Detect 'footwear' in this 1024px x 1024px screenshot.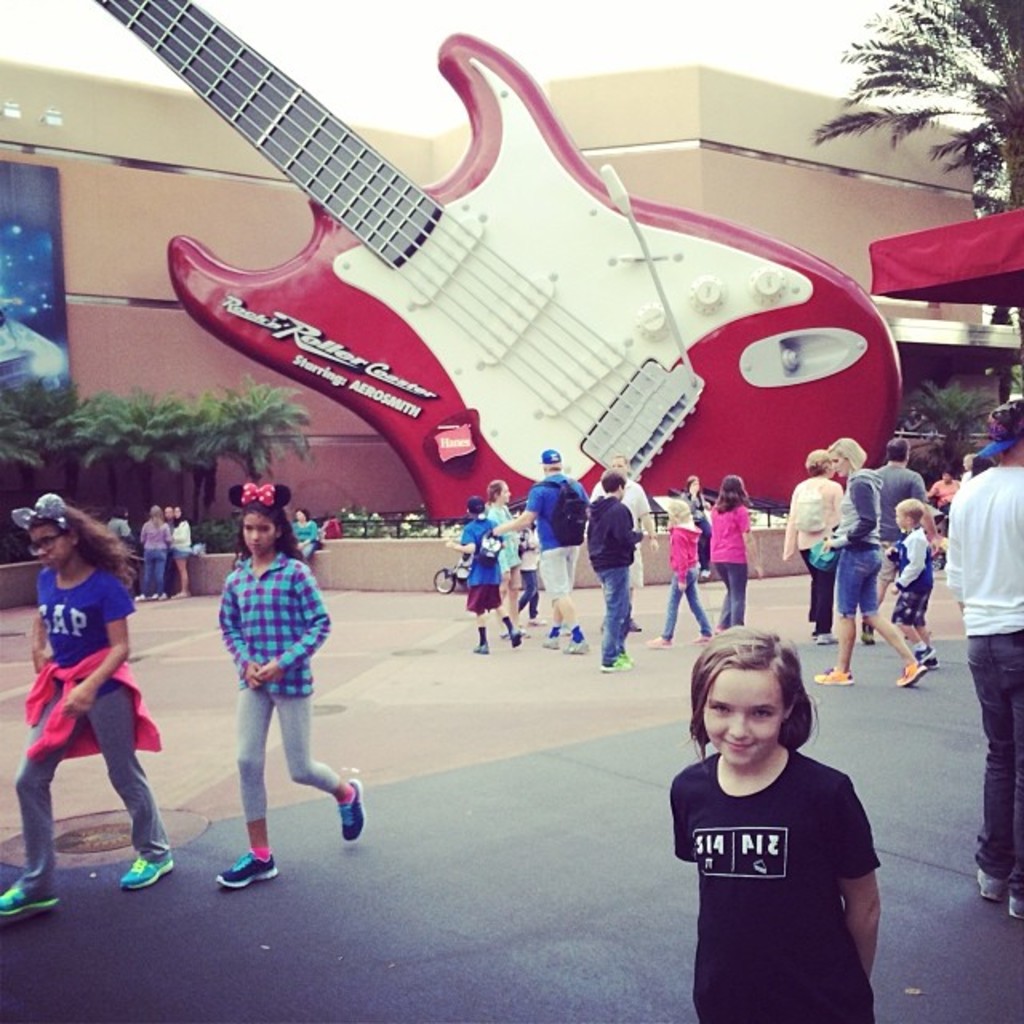
Detection: (left=475, top=640, right=490, bottom=654).
